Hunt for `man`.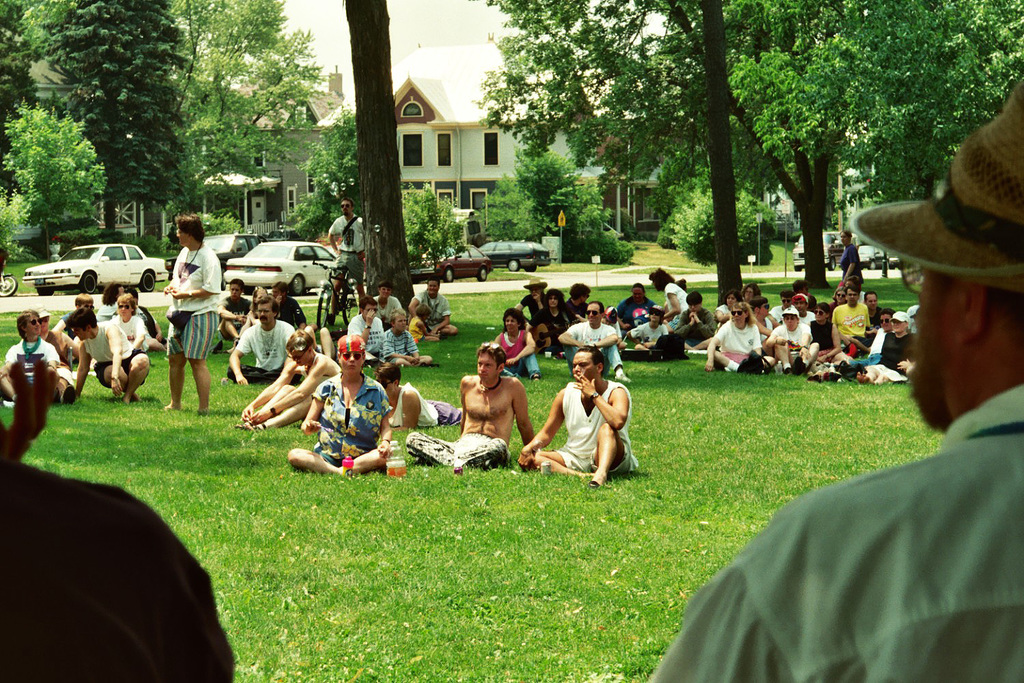
Hunted down at bbox=(517, 345, 641, 486).
